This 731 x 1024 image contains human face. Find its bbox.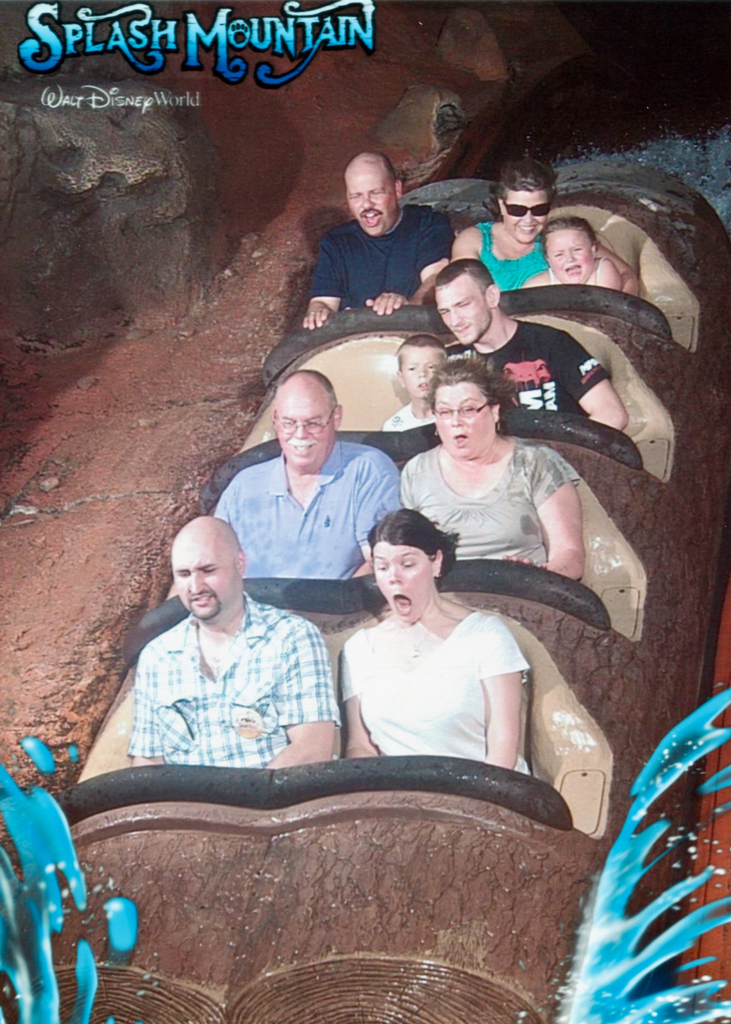
box=[402, 347, 445, 399].
